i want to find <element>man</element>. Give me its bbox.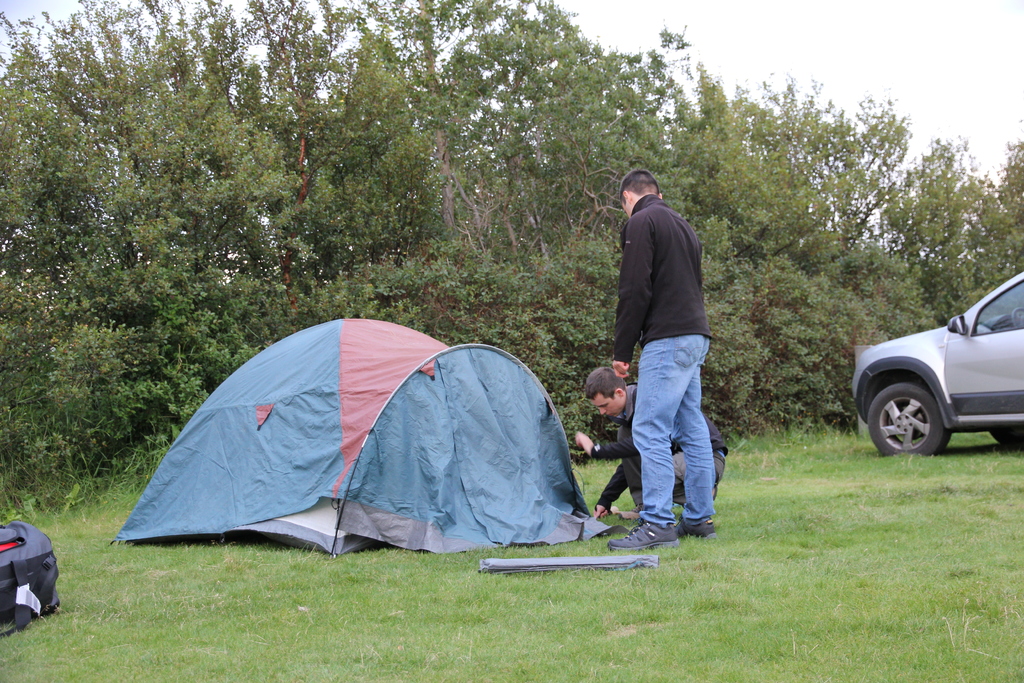
606/166/719/552.
